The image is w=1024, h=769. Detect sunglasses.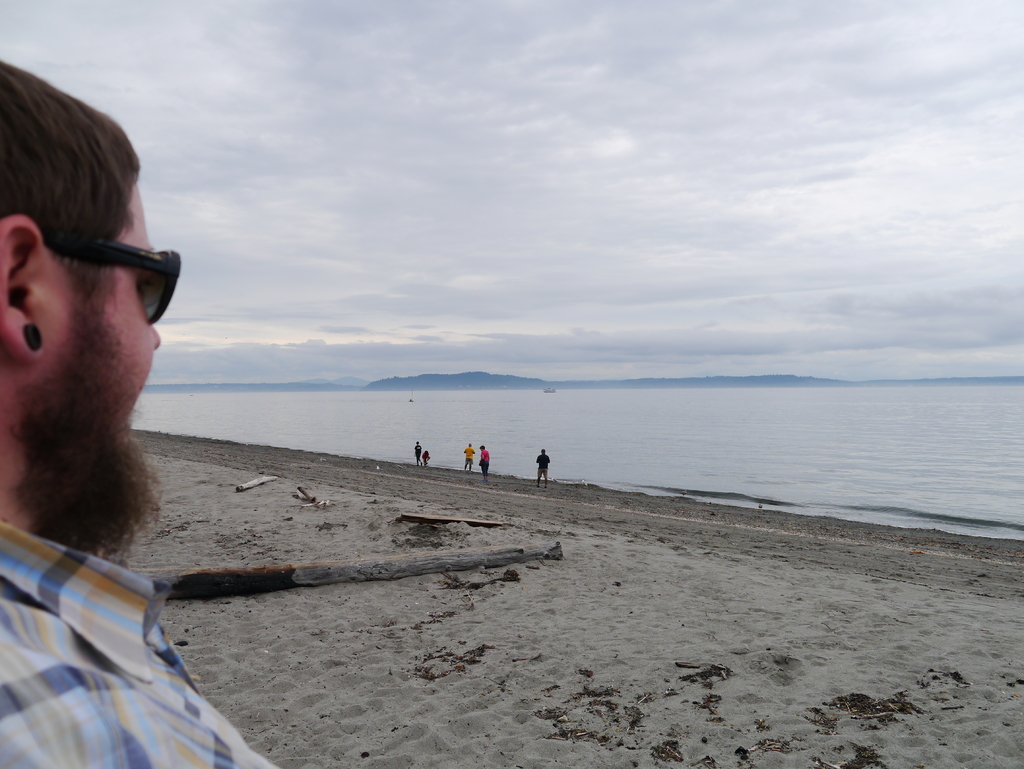
Detection: [left=34, top=229, right=195, bottom=325].
